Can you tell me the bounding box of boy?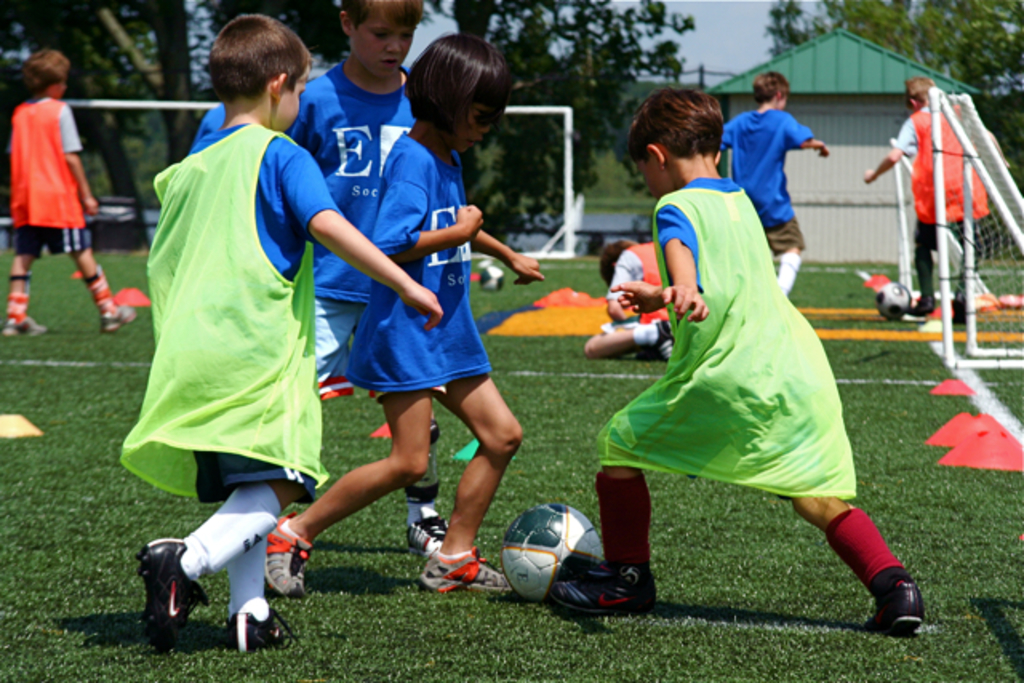
[x1=722, y1=69, x2=829, y2=293].
